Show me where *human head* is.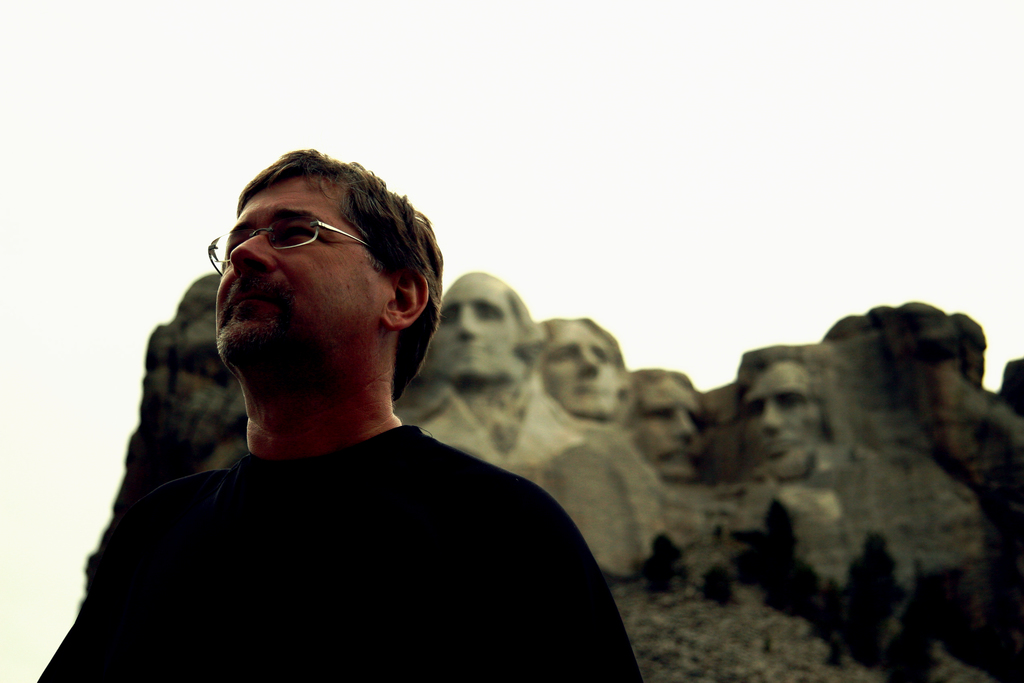
*human head* is at (x1=216, y1=146, x2=422, y2=418).
